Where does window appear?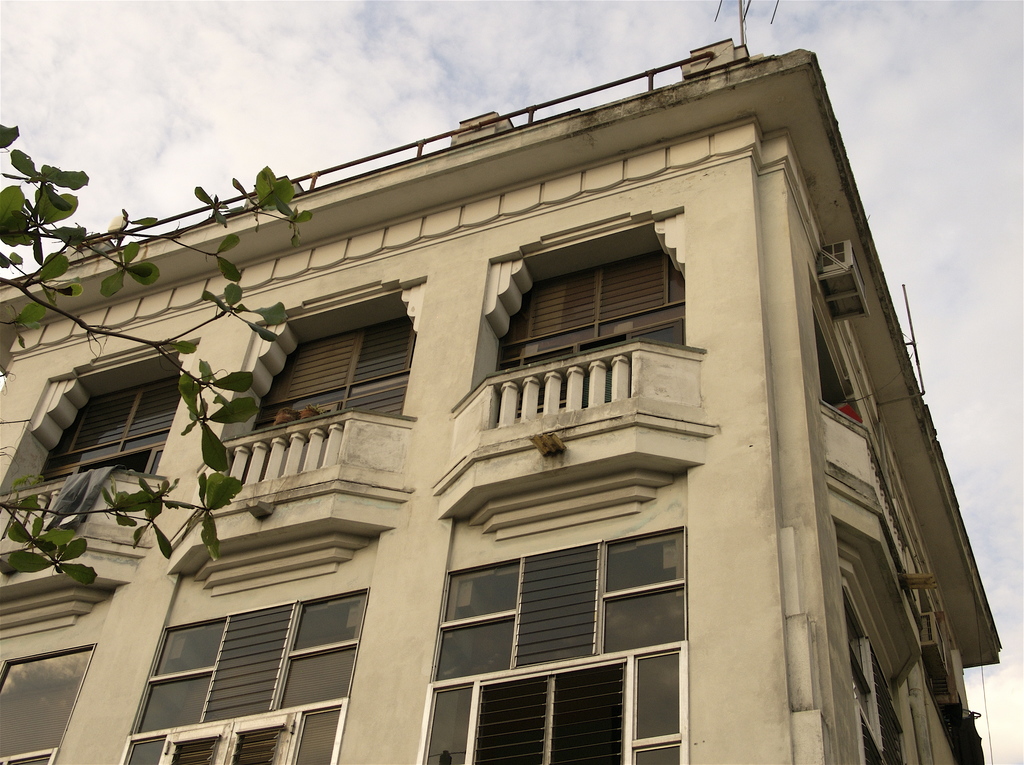
Appears at {"left": 13, "top": 377, "right": 185, "bottom": 520}.
